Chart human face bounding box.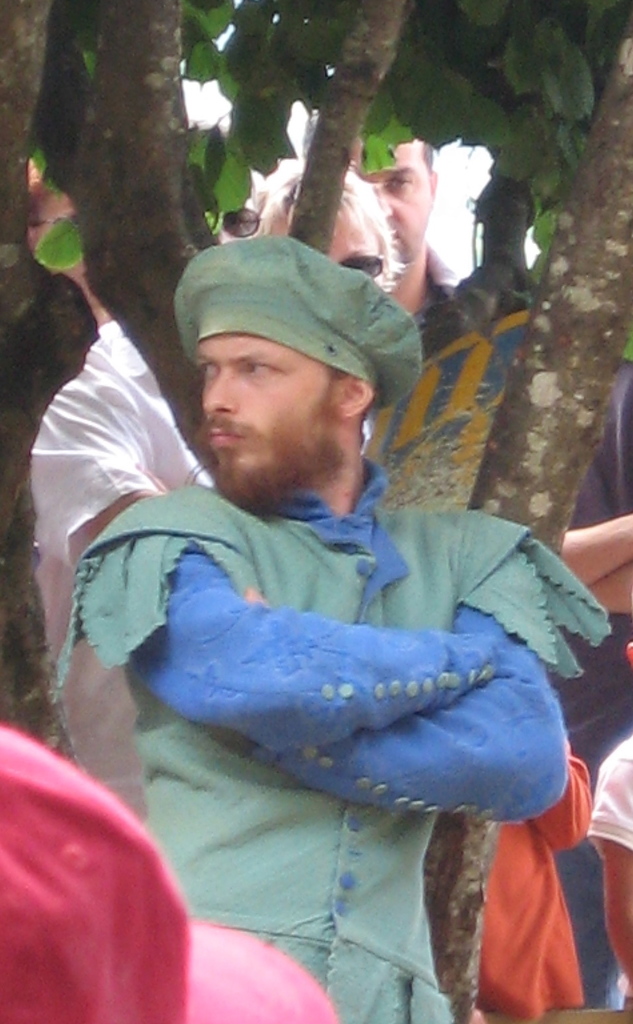
Charted: {"left": 181, "top": 312, "right": 346, "bottom": 481}.
